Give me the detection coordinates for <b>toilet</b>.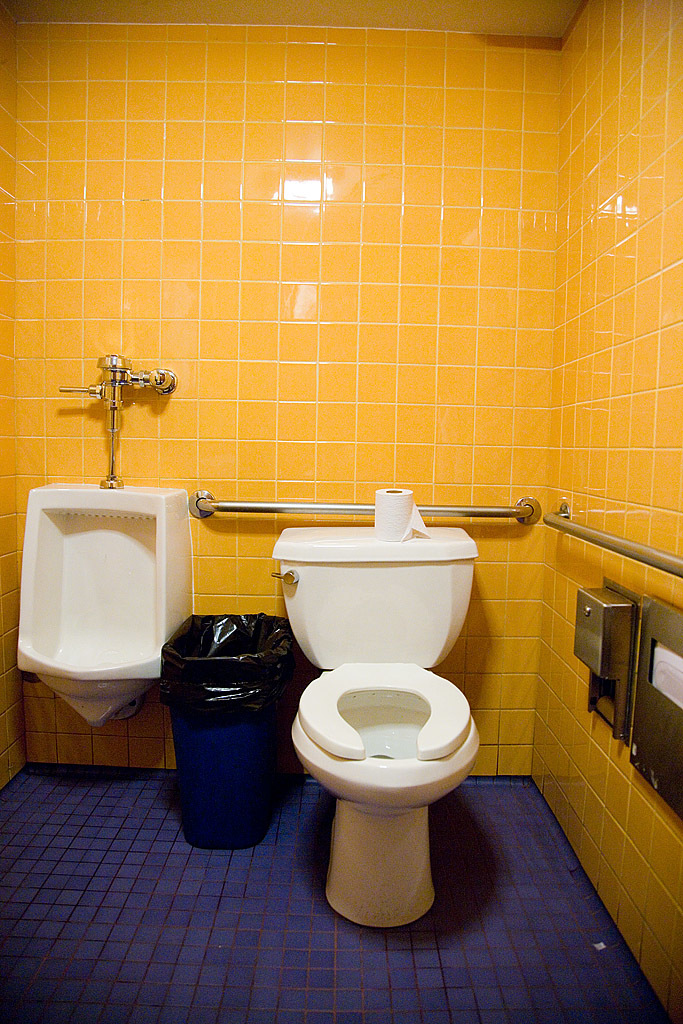
{"left": 14, "top": 476, "right": 195, "bottom": 719}.
